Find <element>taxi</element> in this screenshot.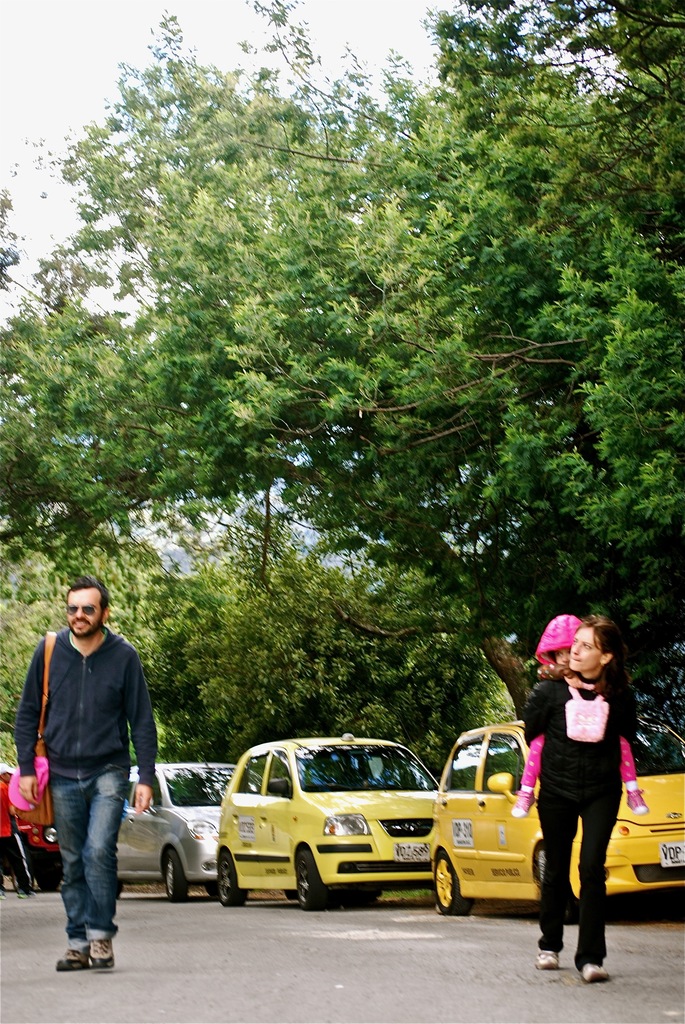
The bounding box for <element>taxi</element> is {"left": 422, "top": 710, "right": 681, "bottom": 908}.
